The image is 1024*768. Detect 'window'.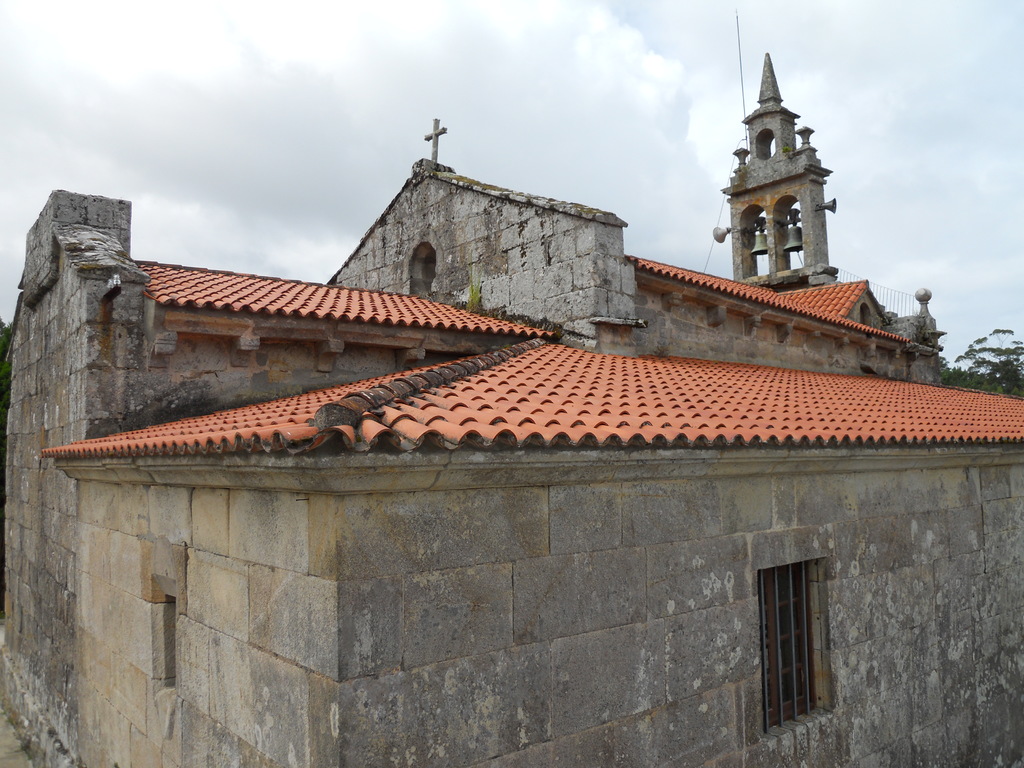
Detection: select_region(751, 540, 840, 724).
